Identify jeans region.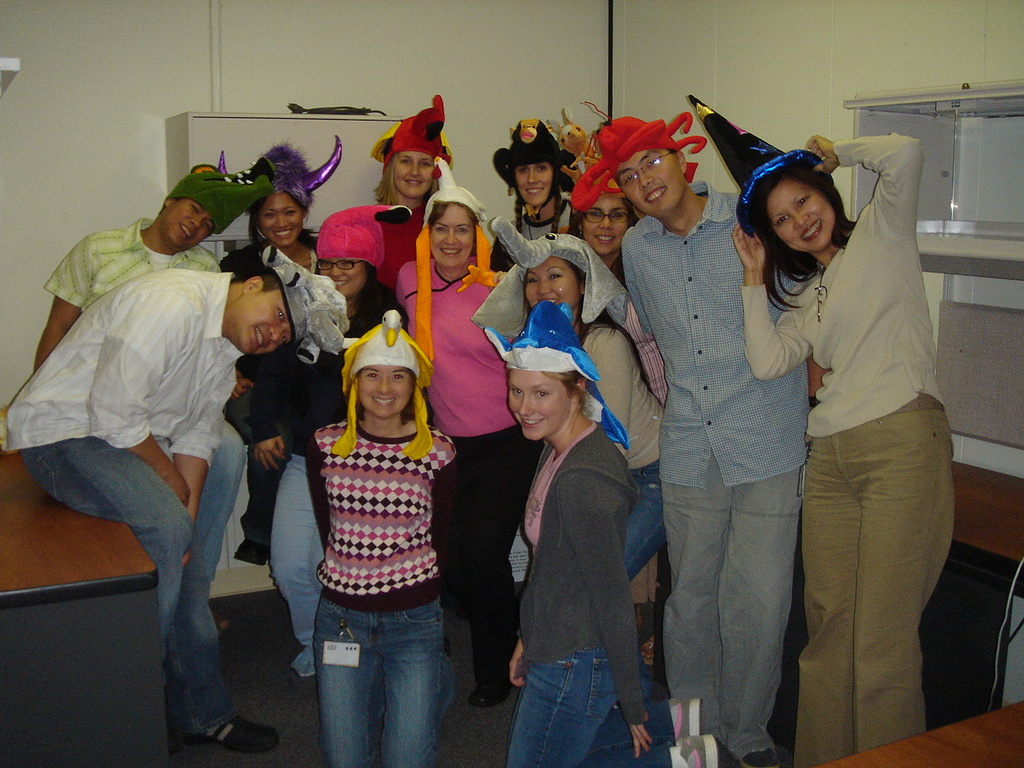
Region: BBox(503, 650, 631, 767).
